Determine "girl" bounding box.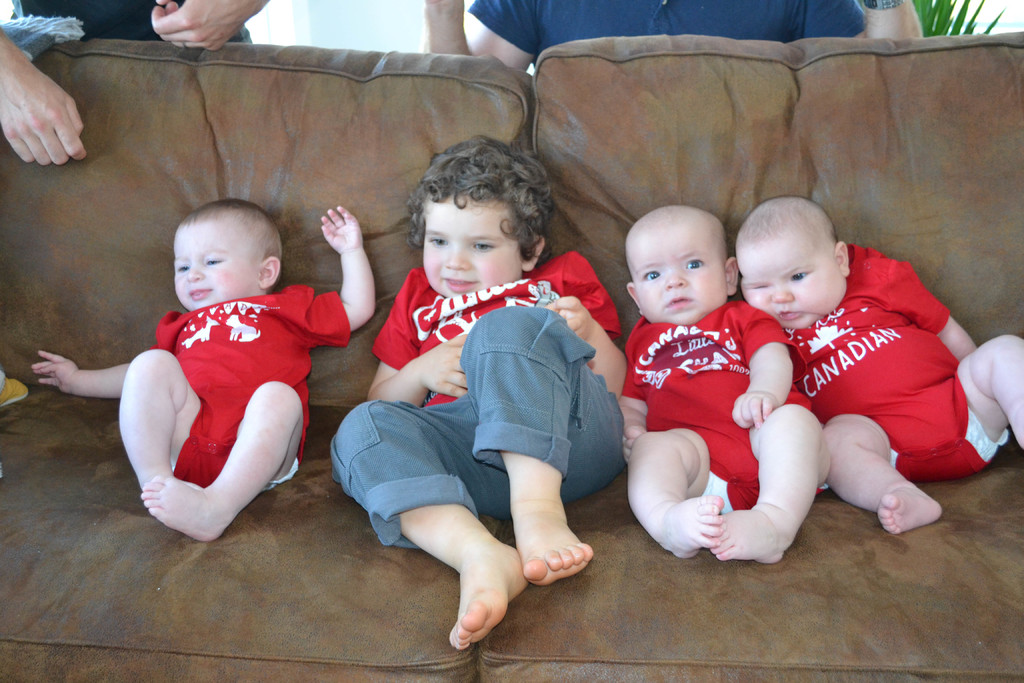
Determined: bbox=(622, 204, 828, 561).
